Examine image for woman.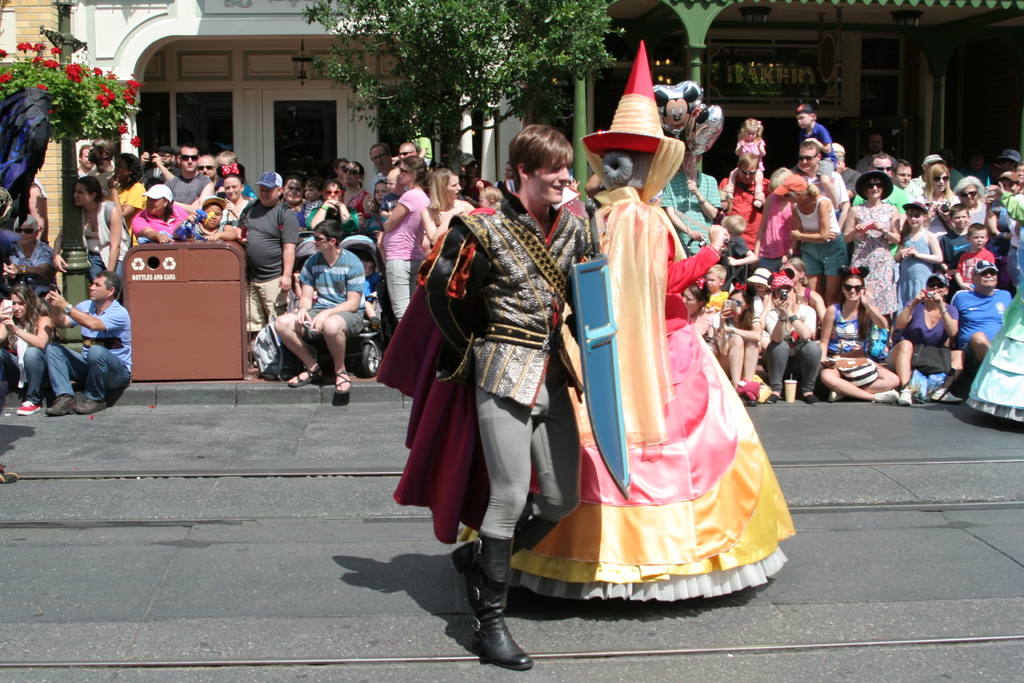
Examination result: locate(0, 284, 55, 422).
